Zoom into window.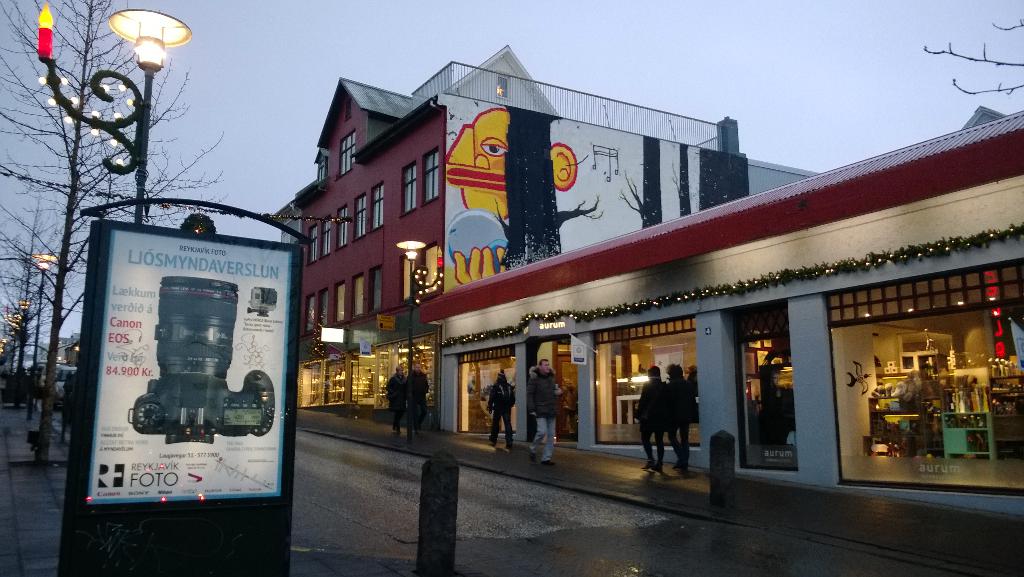
Zoom target: box(370, 185, 383, 228).
